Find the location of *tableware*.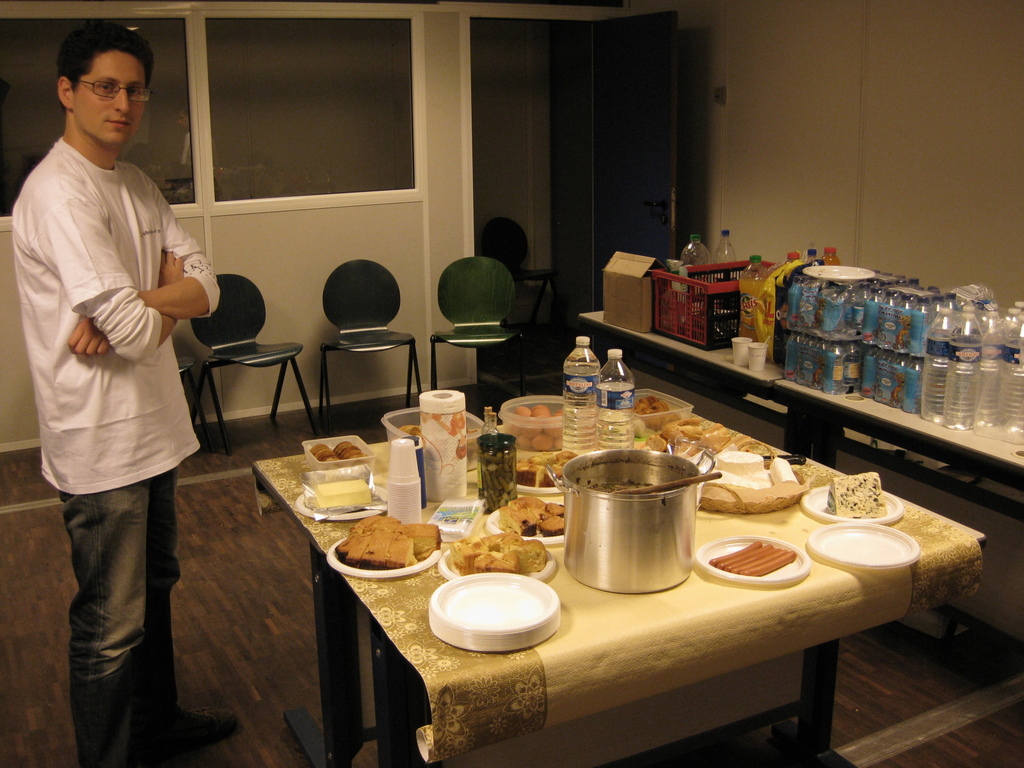
Location: BBox(691, 536, 810, 580).
